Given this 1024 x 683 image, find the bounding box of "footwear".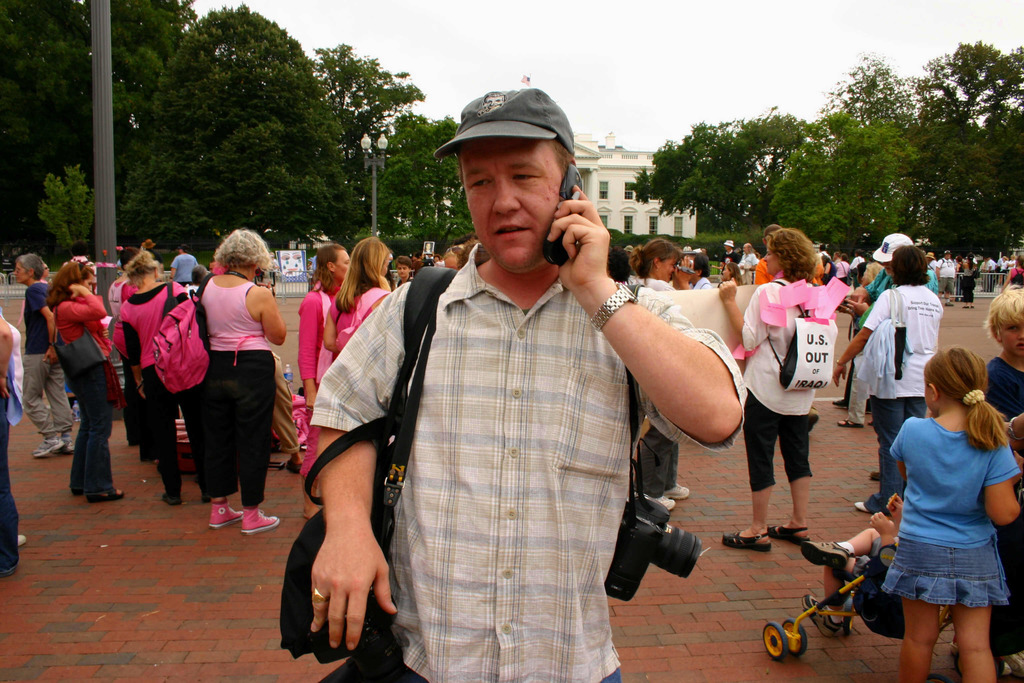
BBox(961, 305, 968, 308).
